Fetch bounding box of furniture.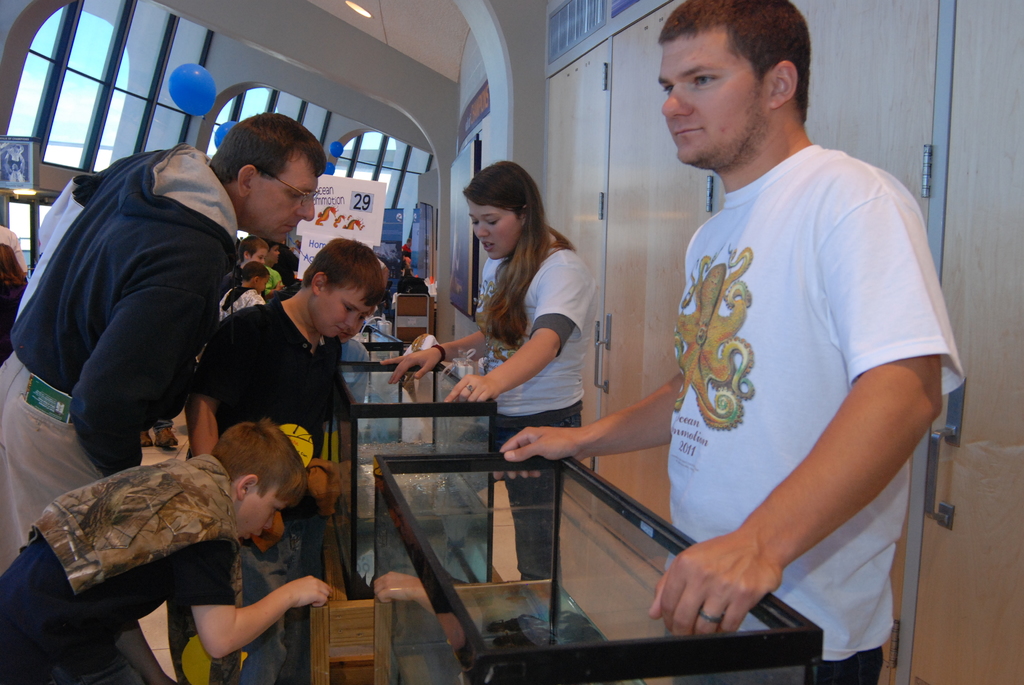
Bbox: bbox=[373, 450, 824, 684].
